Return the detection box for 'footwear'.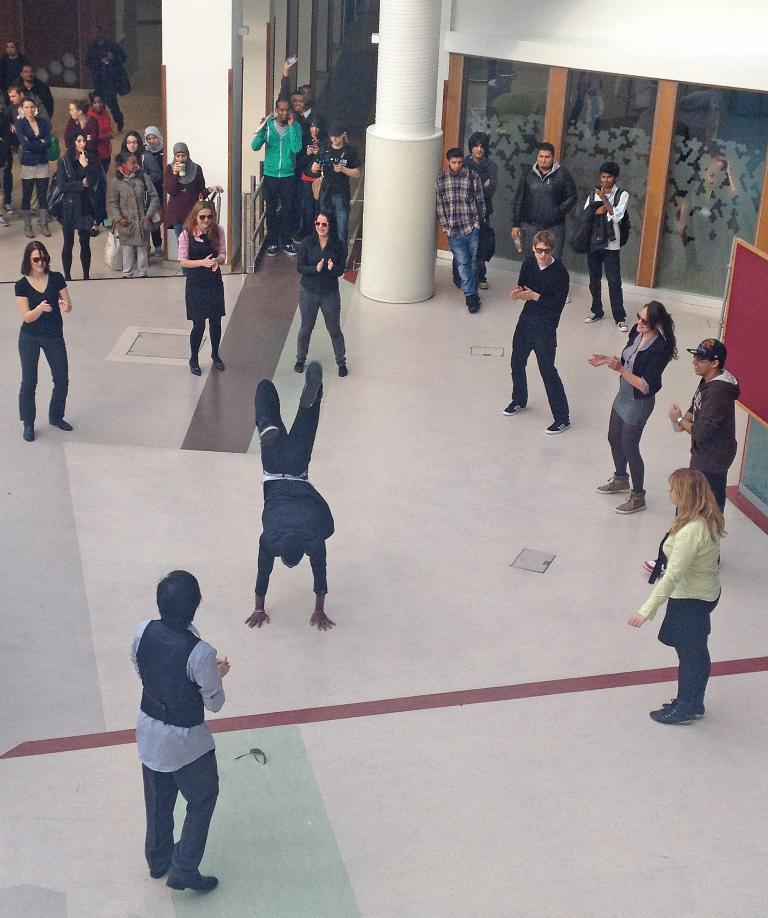
<box>616,321,631,333</box>.
